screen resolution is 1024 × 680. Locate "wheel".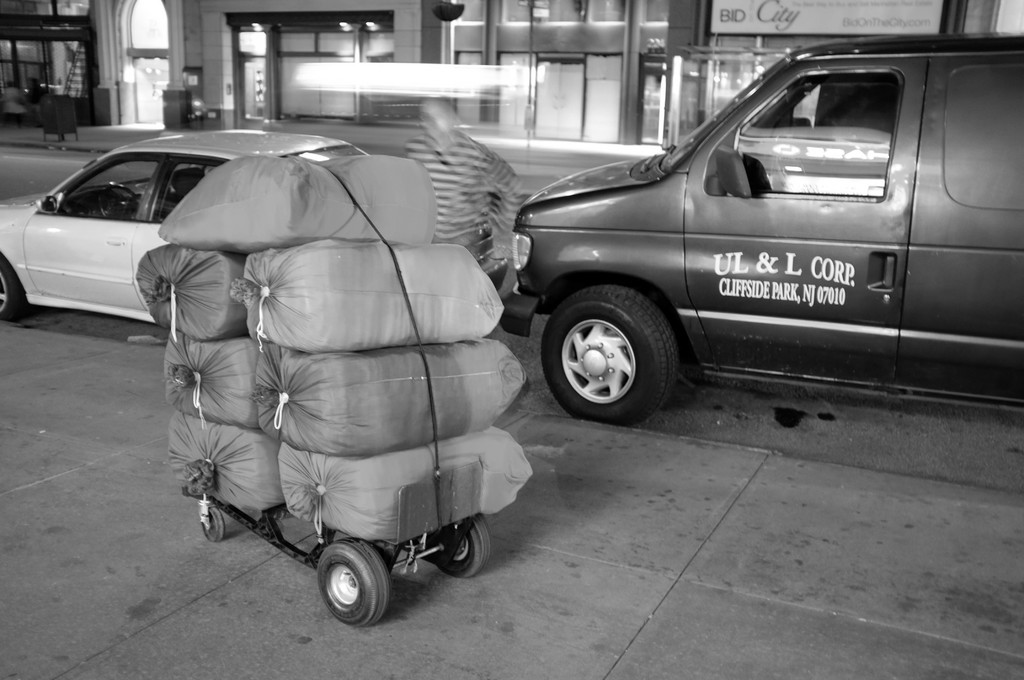
(x1=432, y1=511, x2=490, y2=578).
